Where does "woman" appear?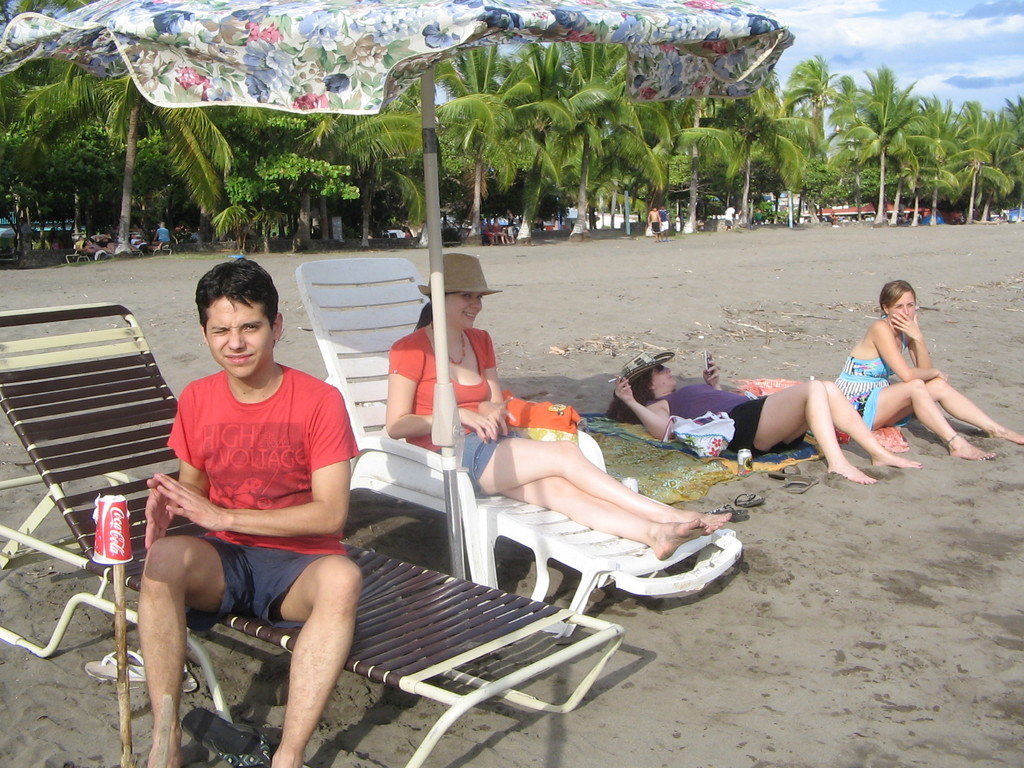
Appears at [left=386, top=258, right=733, bottom=559].
